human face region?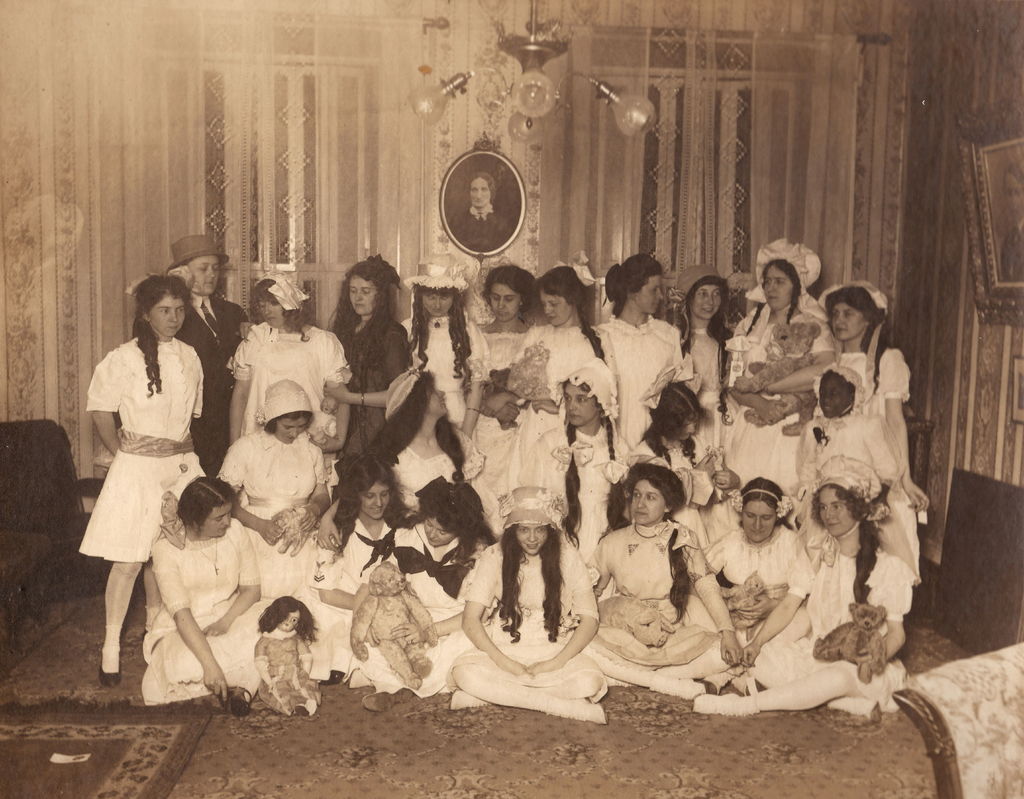
<box>148,288,184,335</box>
